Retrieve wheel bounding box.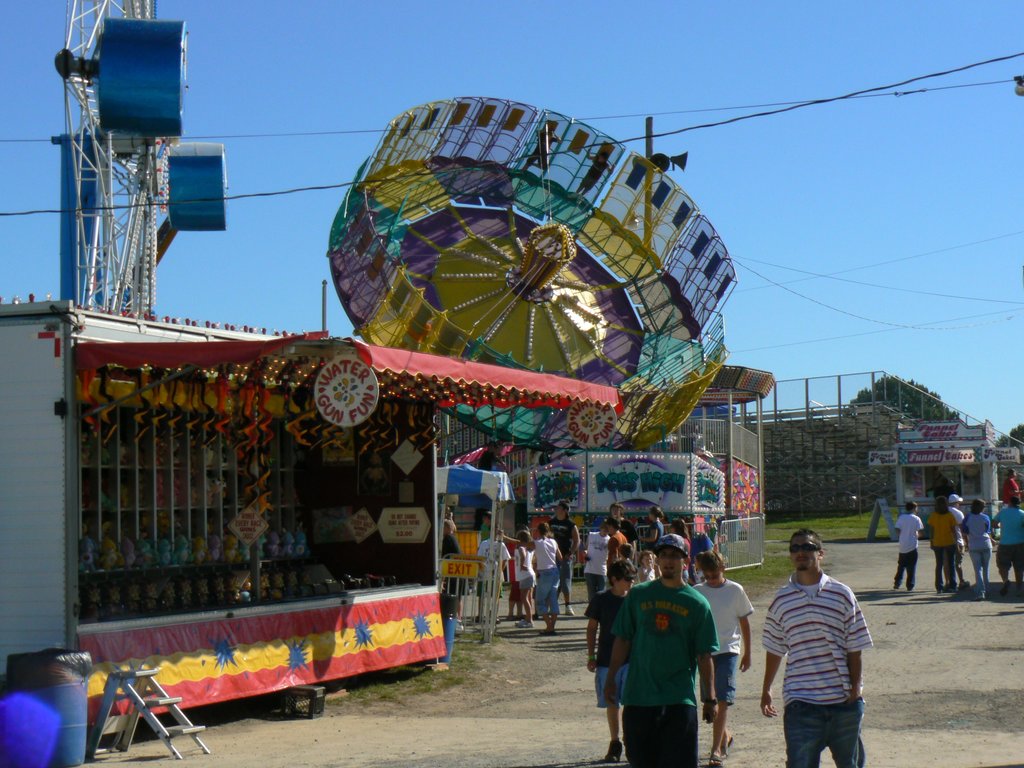
Bounding box: 52, 0, 181, 319.
